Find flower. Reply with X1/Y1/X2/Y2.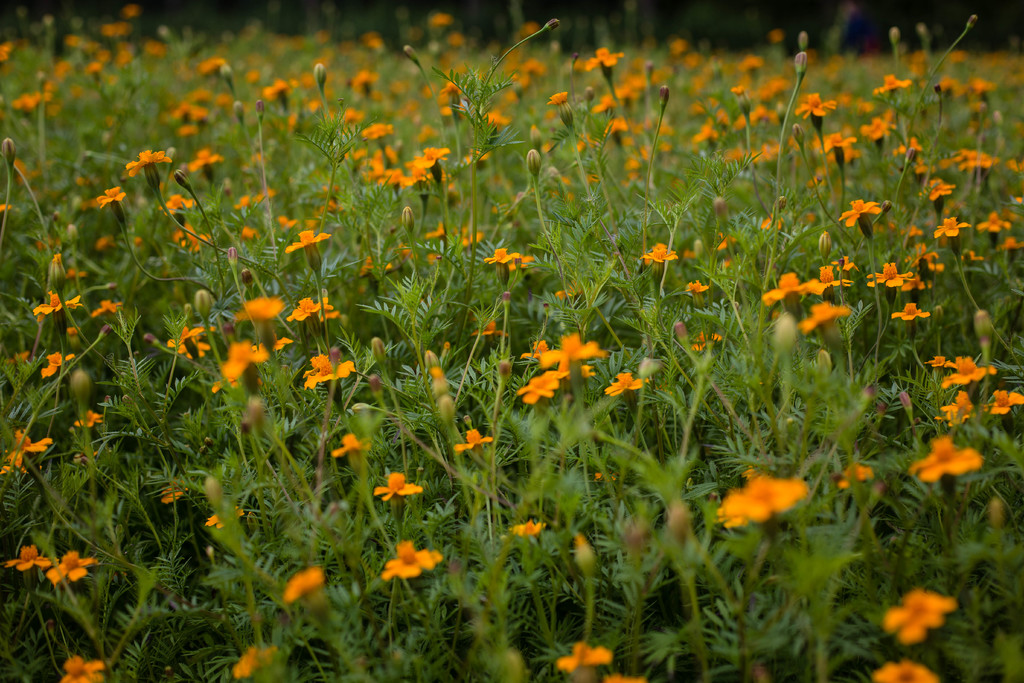
714/470/815/524.
